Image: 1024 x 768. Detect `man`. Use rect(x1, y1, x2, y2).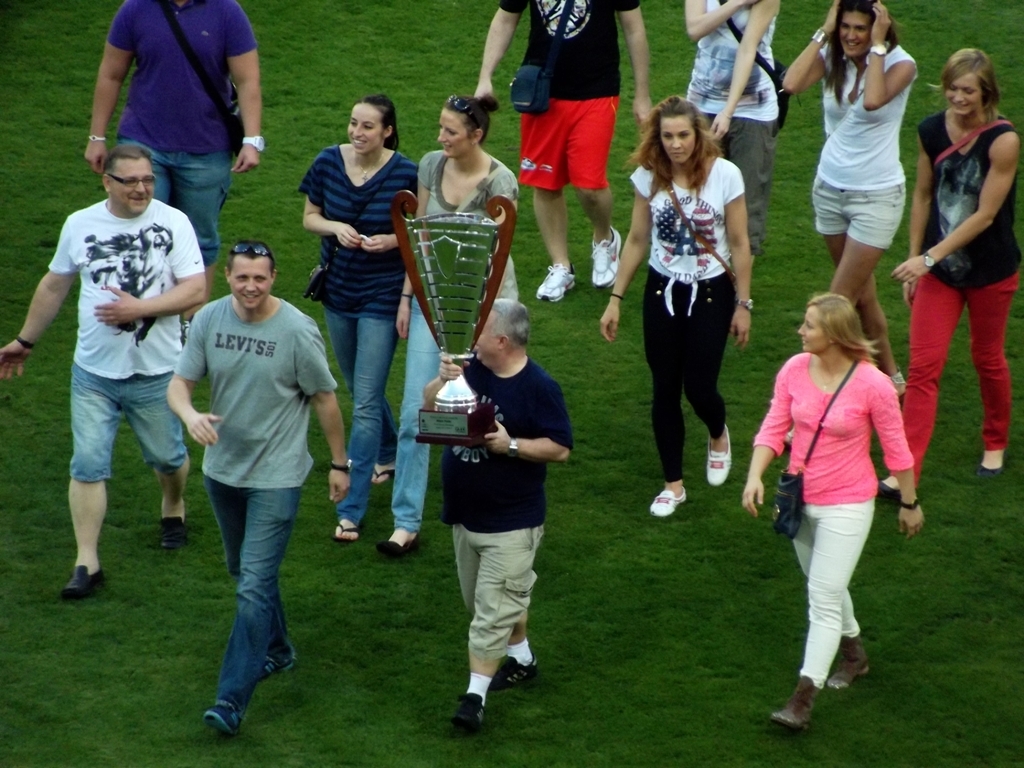
rect(422, 297, 574, 733).
